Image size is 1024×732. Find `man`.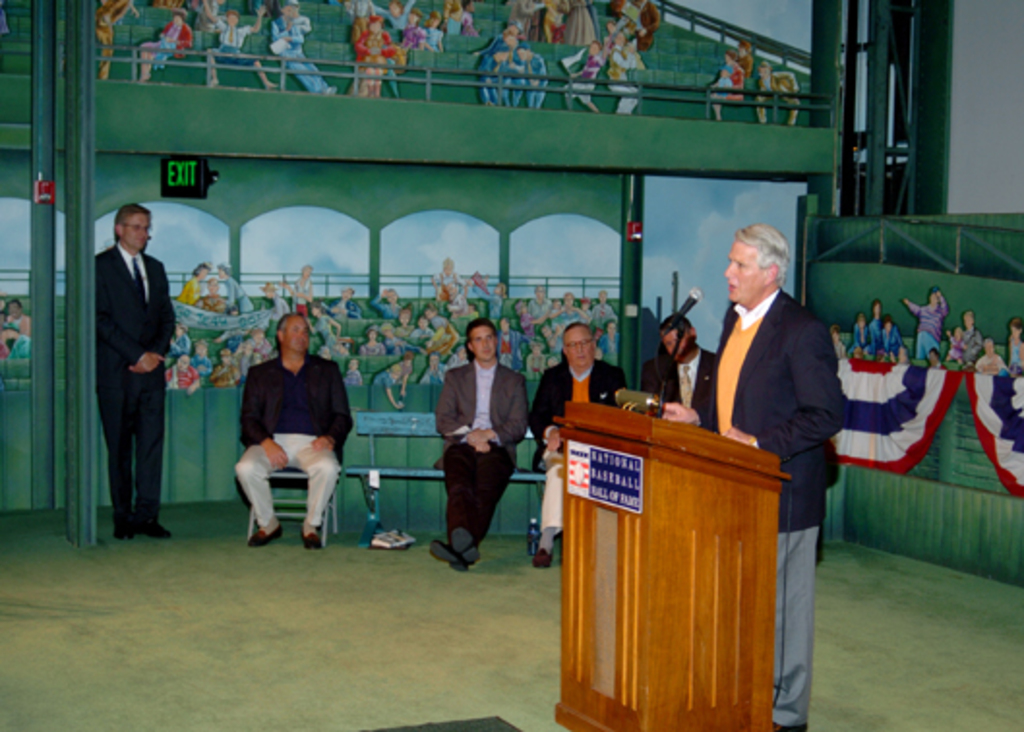
bbox=[226, 302, 348, 558].
